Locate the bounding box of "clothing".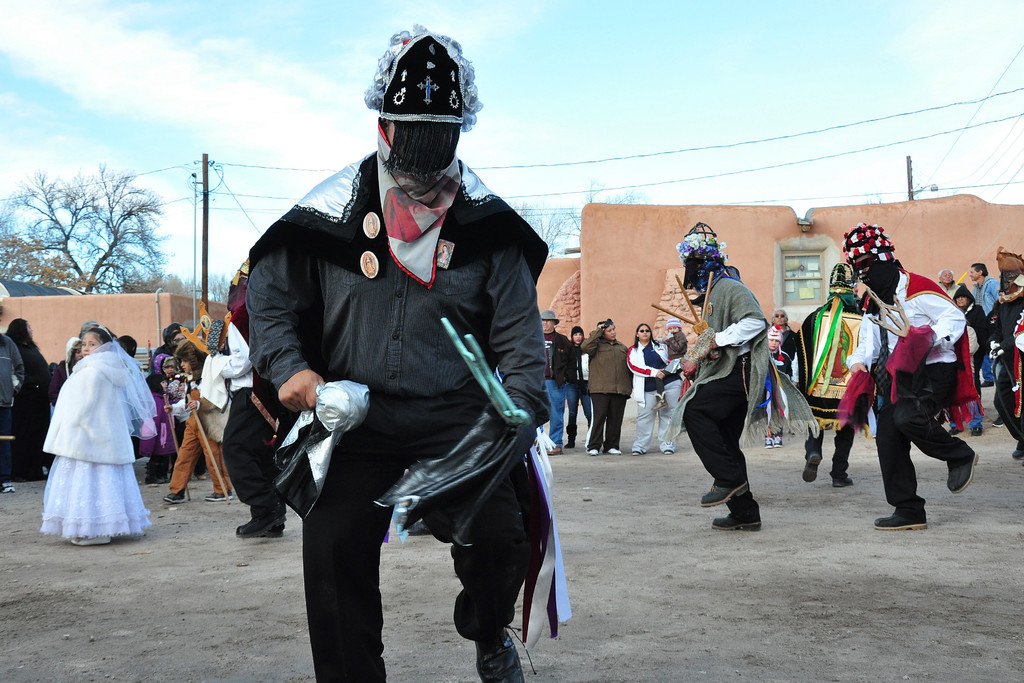
Bounding box: [x1=661, y1=268, x2=821, y2=451].
